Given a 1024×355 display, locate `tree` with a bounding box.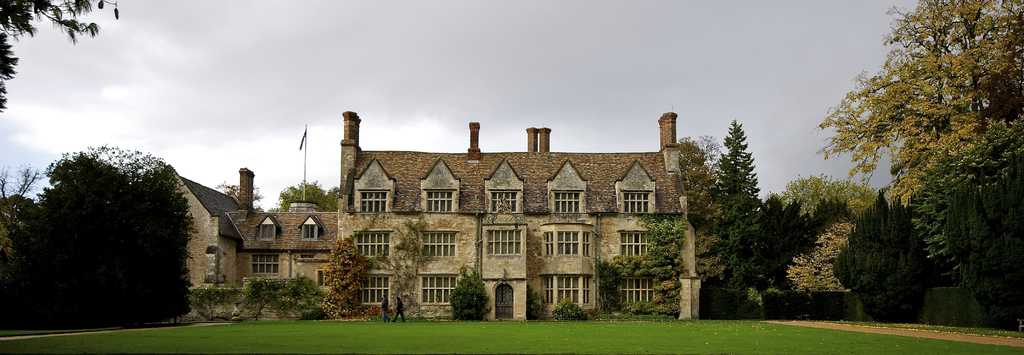
Located: [787,180,886,217].
